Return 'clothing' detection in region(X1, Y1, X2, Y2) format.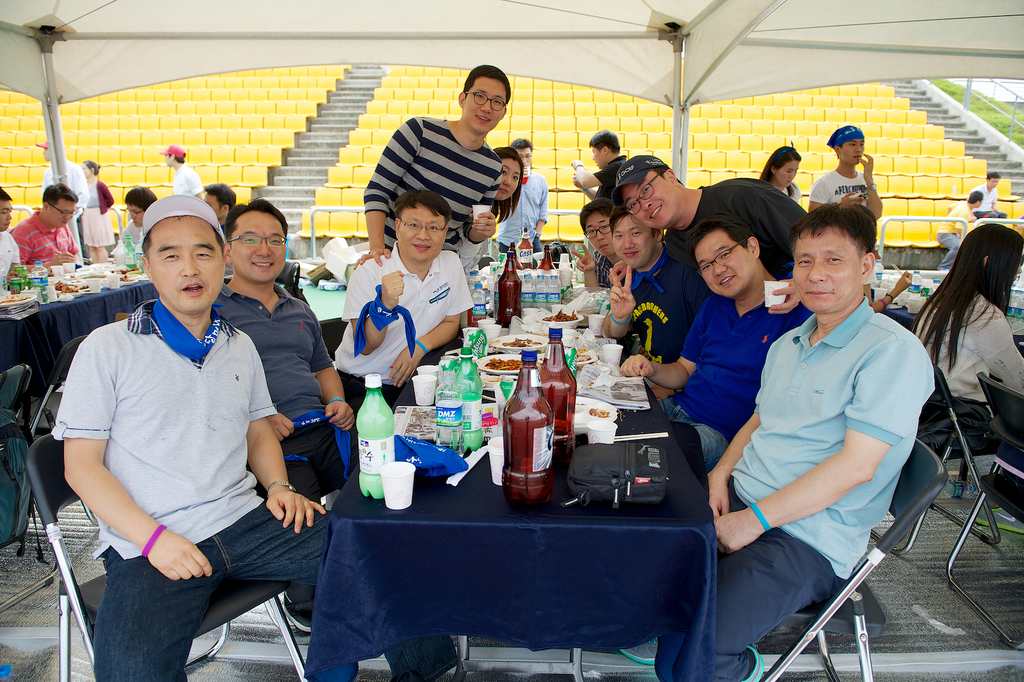
region(0, 218, 17, 279).
